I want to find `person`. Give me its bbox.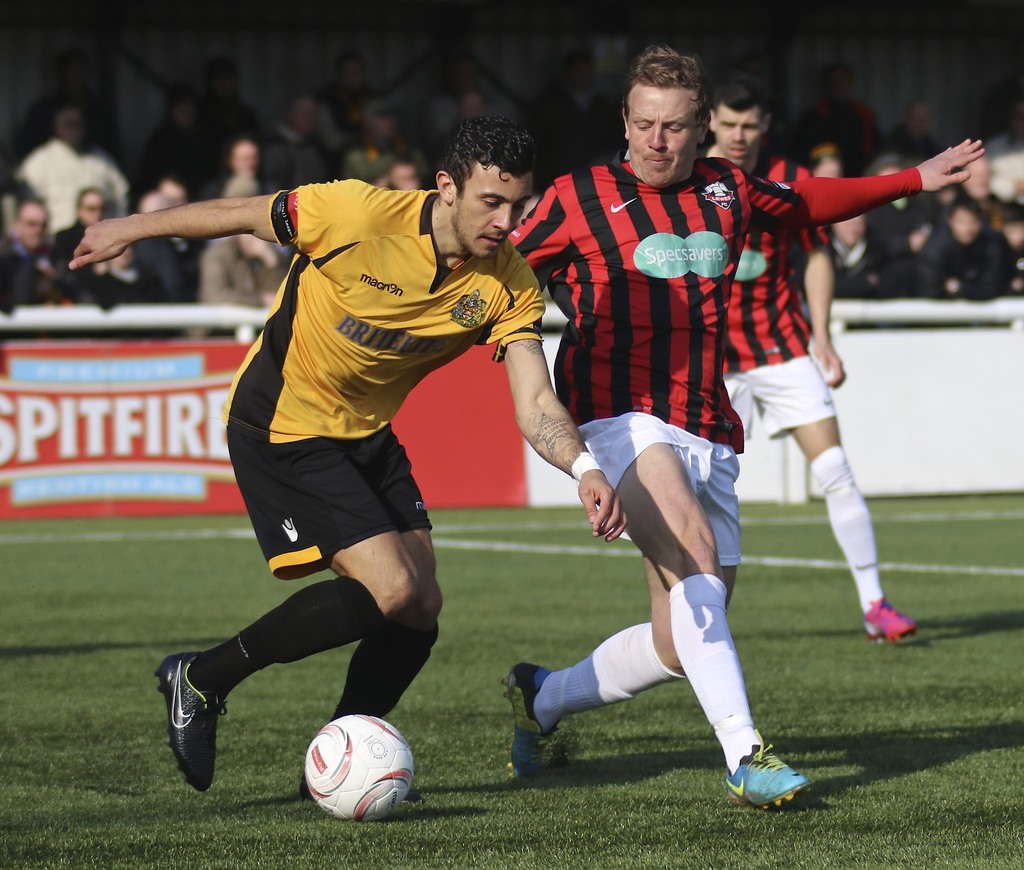
pyautogui.locateOnScreen(134, 172, 199, 307).
